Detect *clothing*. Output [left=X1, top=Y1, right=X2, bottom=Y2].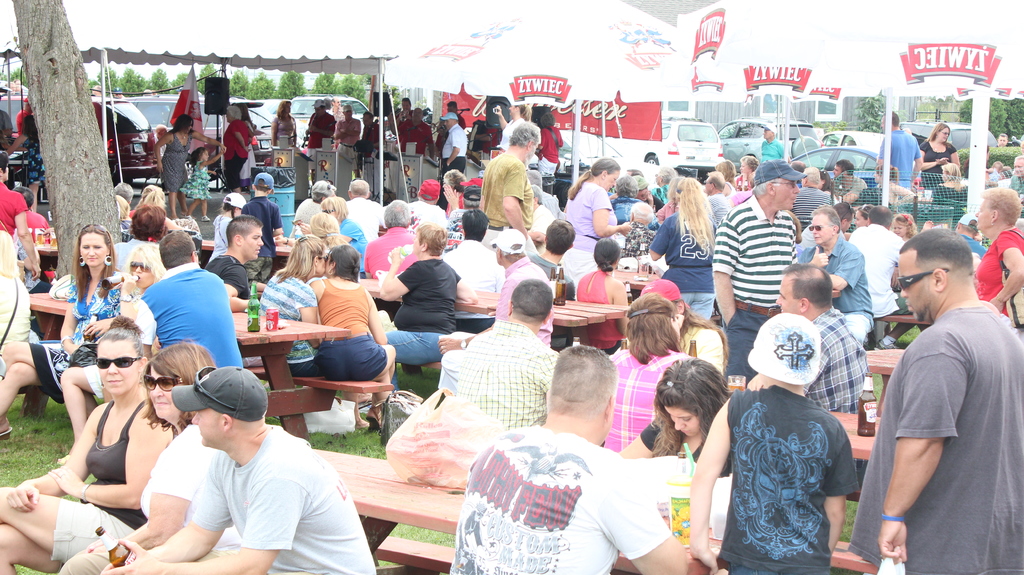
[left=206, top=253, right=254, bottom=300].
